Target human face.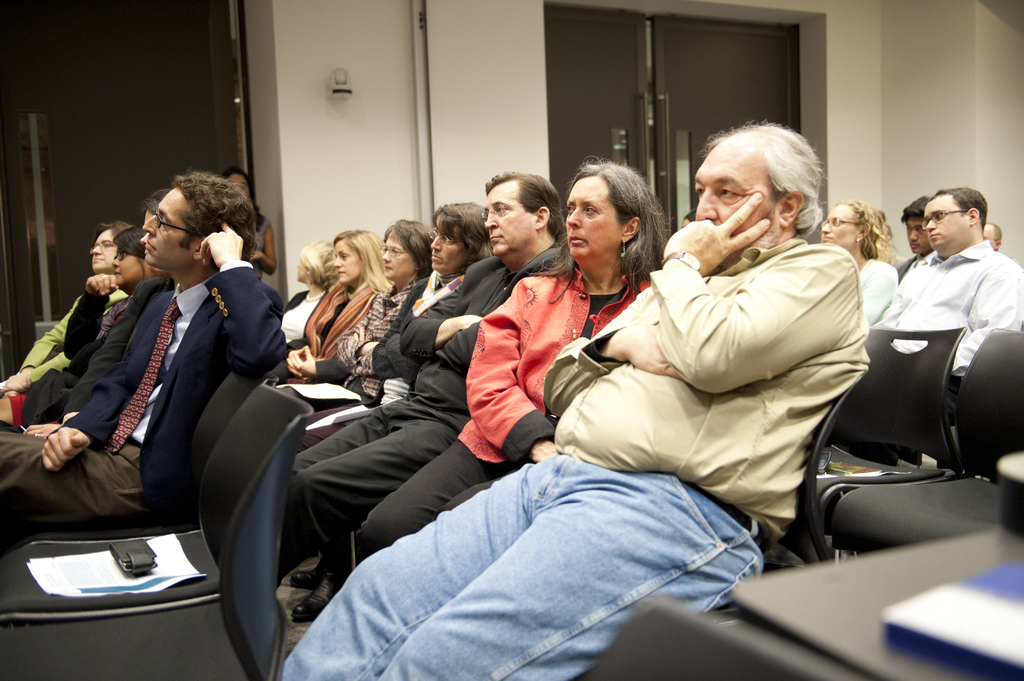
Target region: 145, 189, 195, 268.
